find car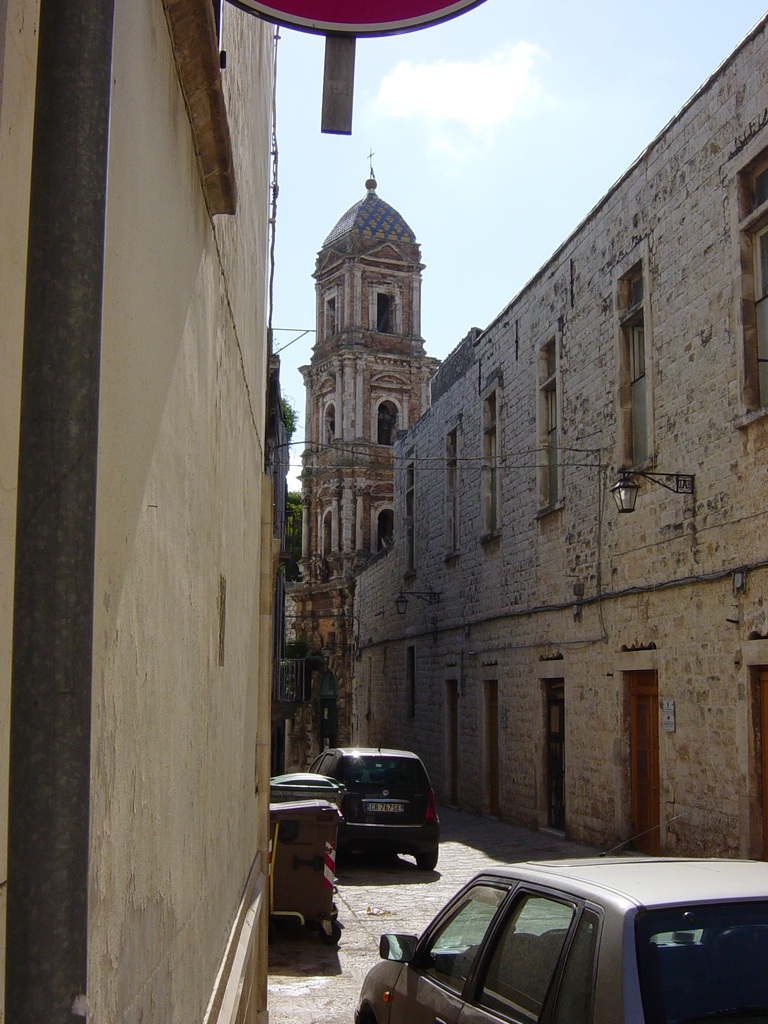
bbox(355, 844, 767, 1023)
